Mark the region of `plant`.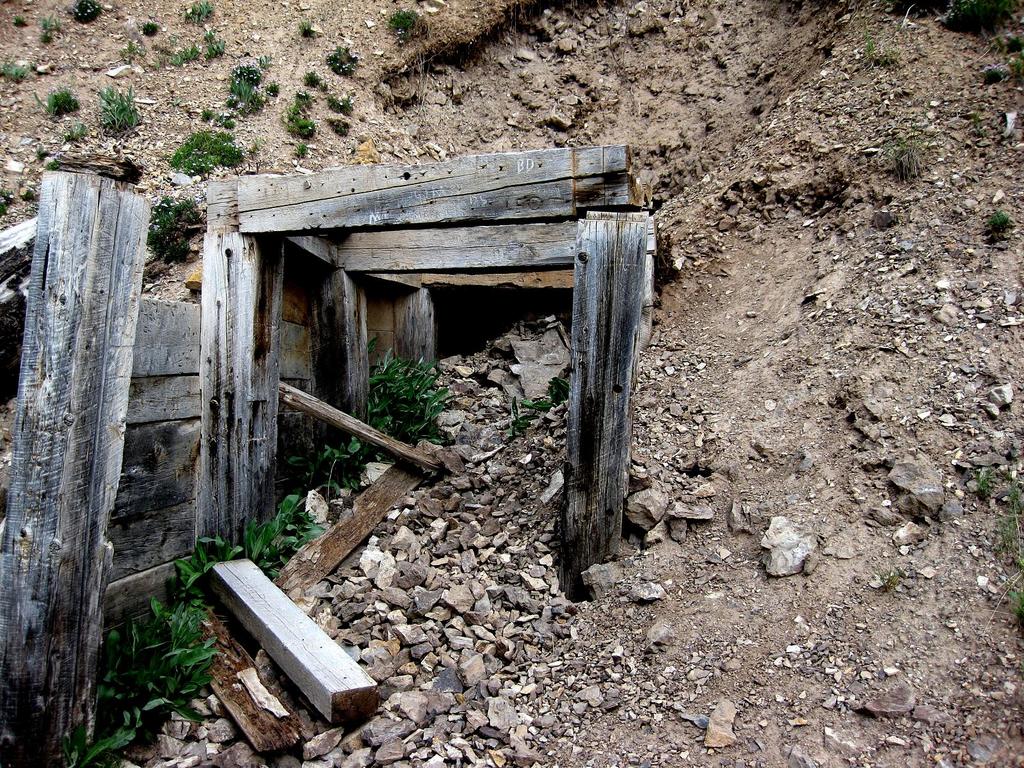
Region: [288, 430, 387, 516].
